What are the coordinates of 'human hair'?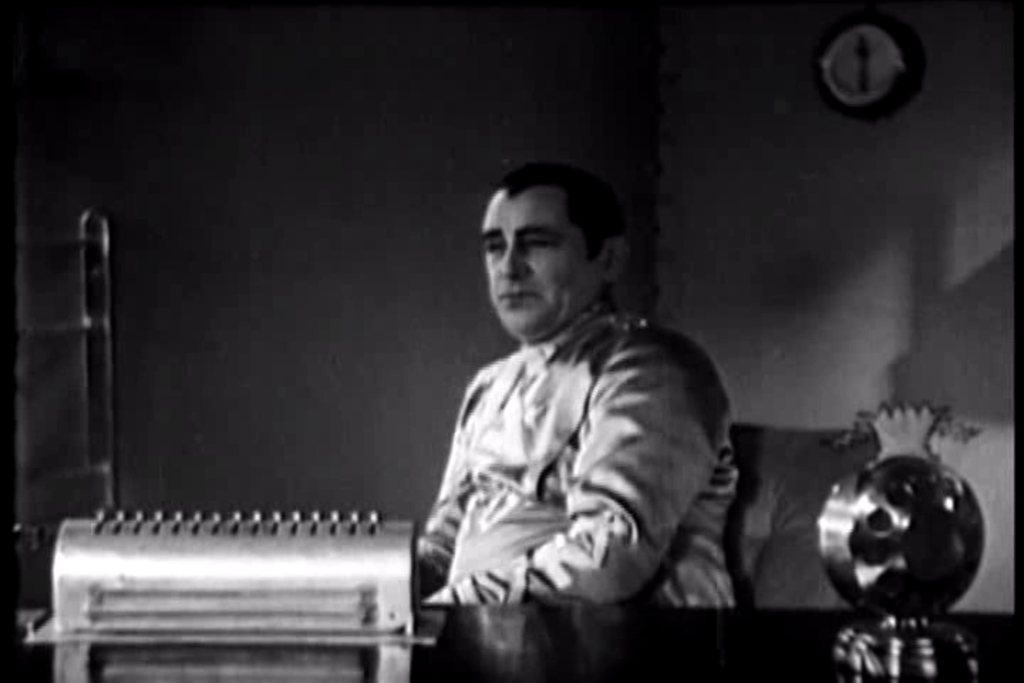
[left=496, top=179, right=641, bottom=316].
